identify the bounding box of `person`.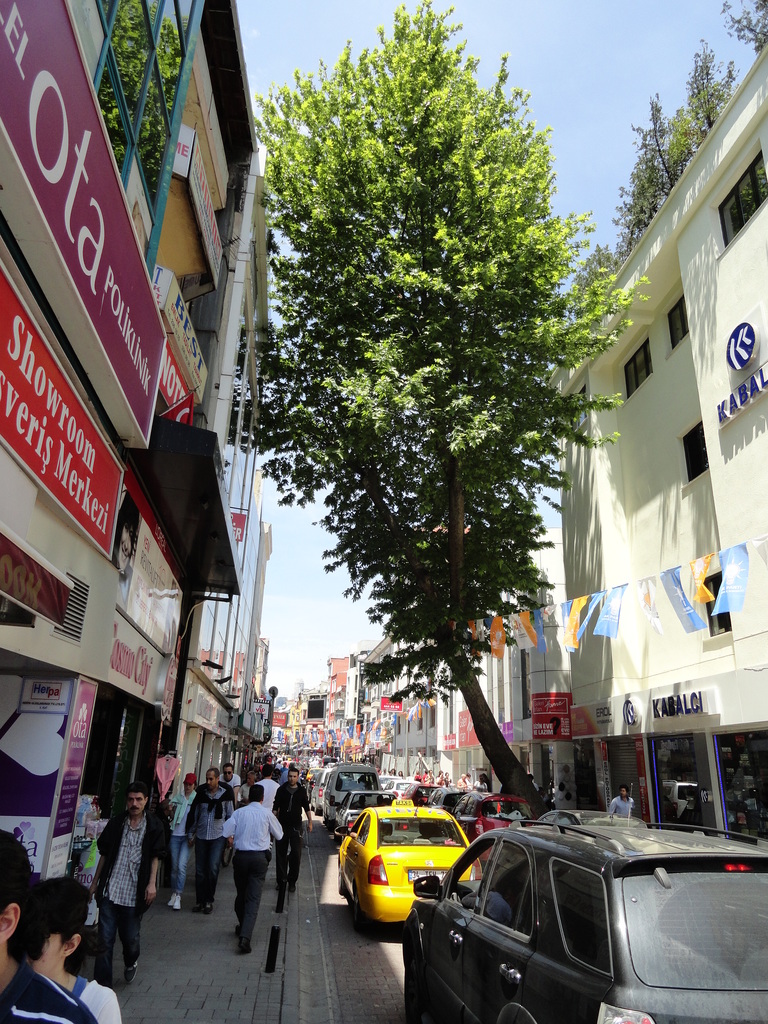
[x1=72, y1=784, x2=179, y2=994].
